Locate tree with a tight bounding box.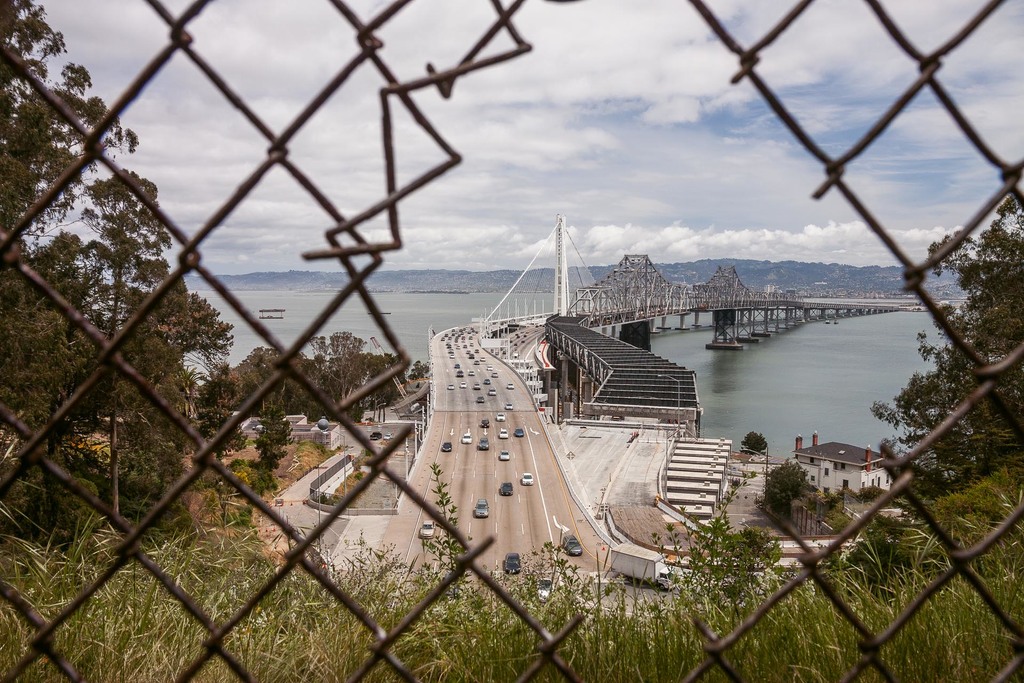
rect(0, 0, 432, 559).
